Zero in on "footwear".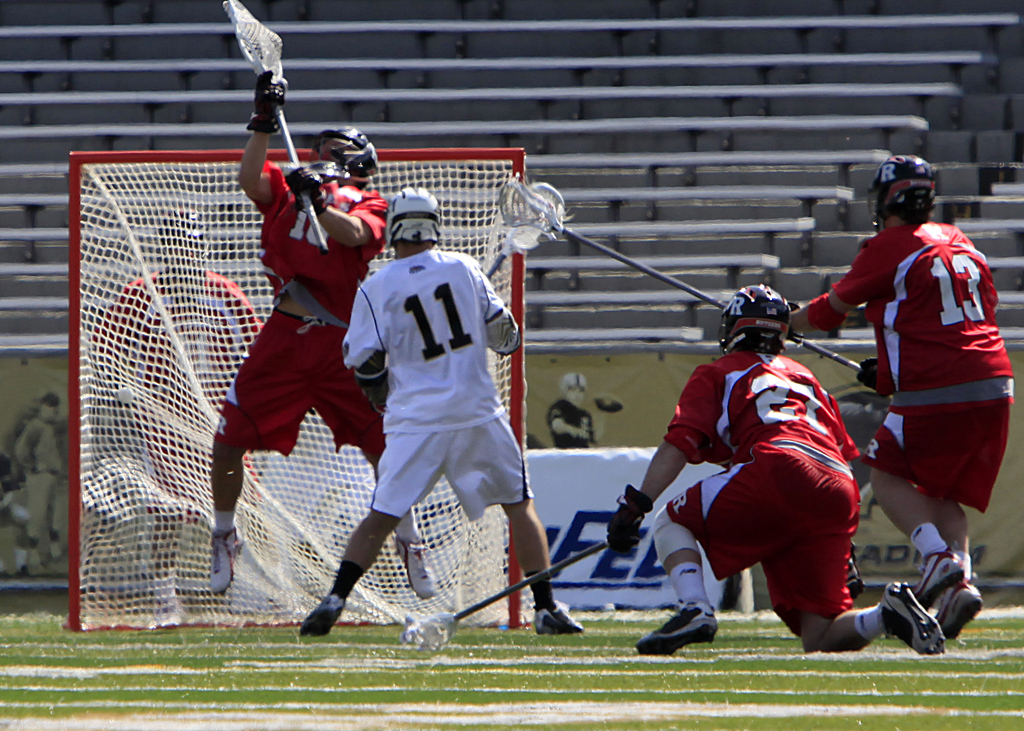
Zeroed in: locate(936, 578, 982, 639).
